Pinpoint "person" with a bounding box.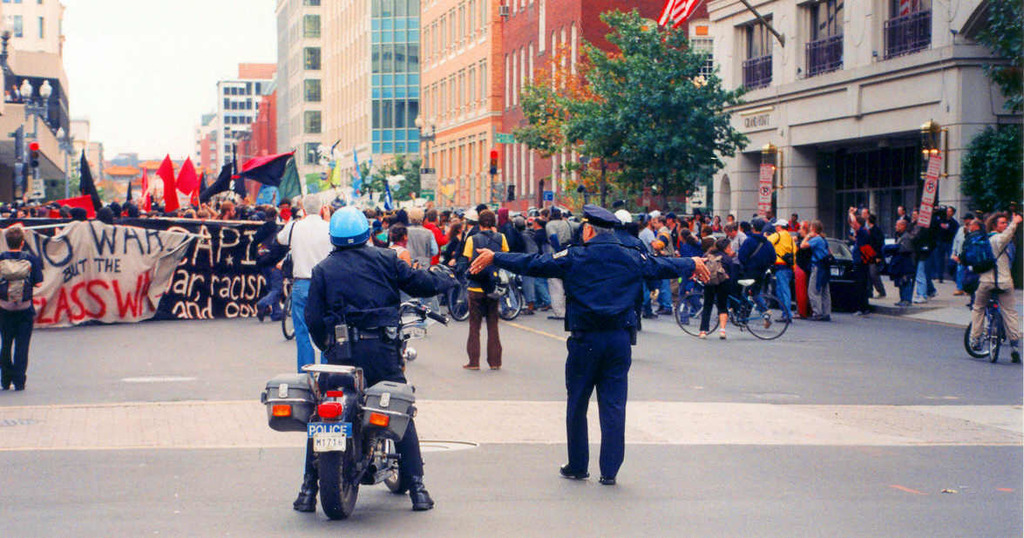
(x1=471, y1=203, x2=710, y2=484).
